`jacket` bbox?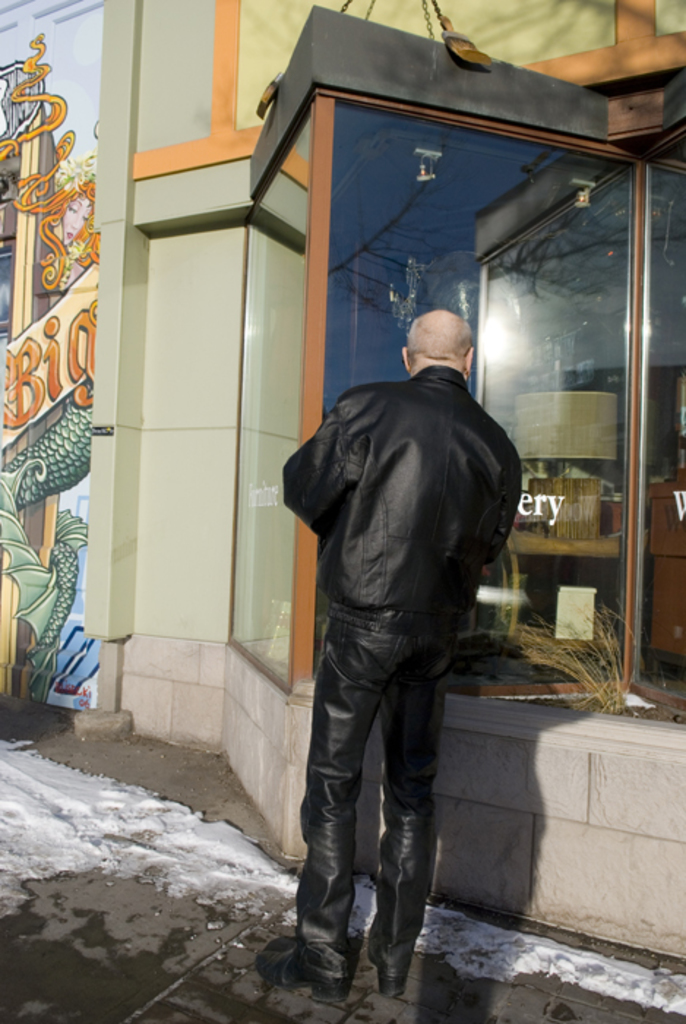
(x1=282, y1=329, x2=509, y2=658)
